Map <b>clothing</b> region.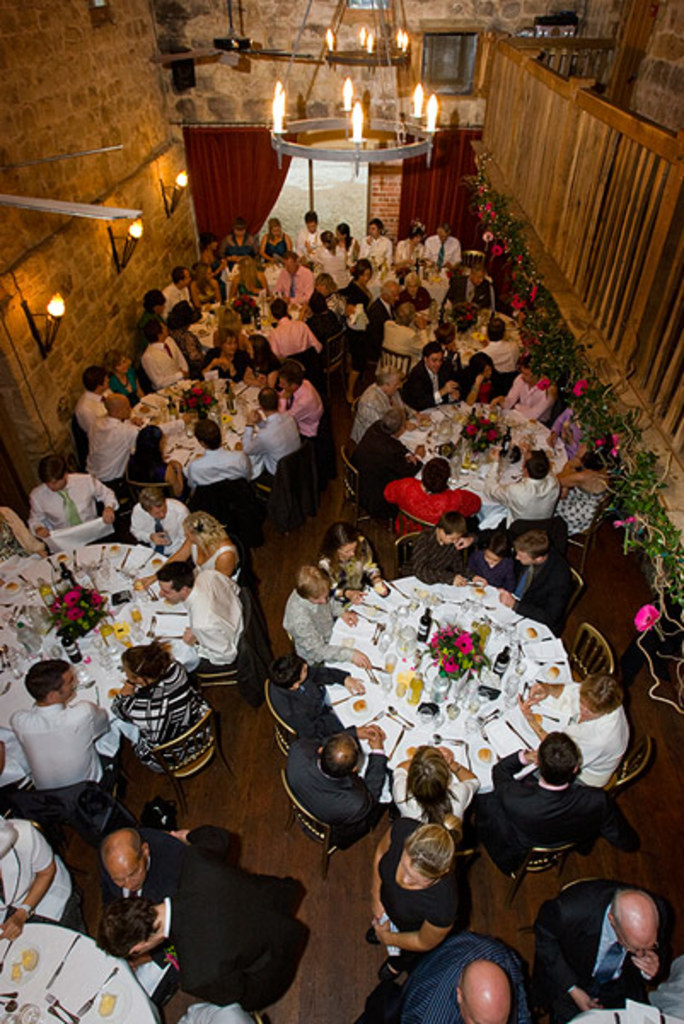
Mapped to region(172, 328, 203, 374).
